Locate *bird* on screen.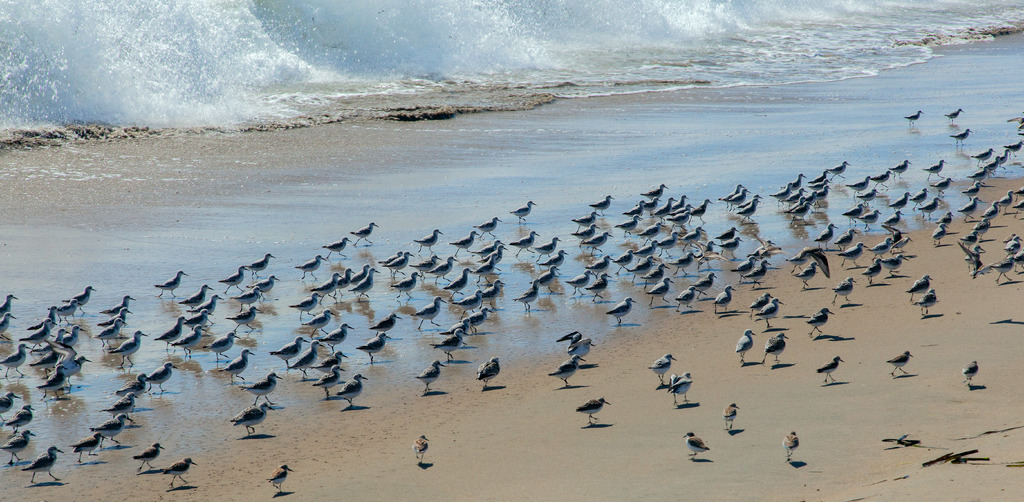
On screen at [681,430,708,463].
